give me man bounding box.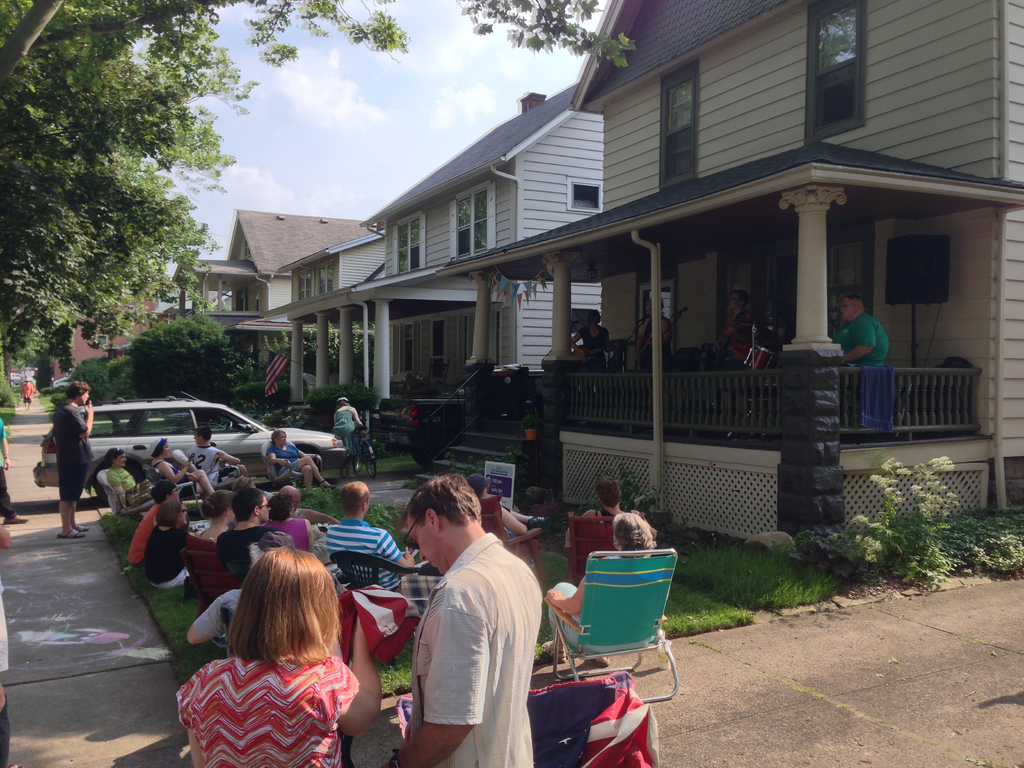
188, 428, 237, 490.
